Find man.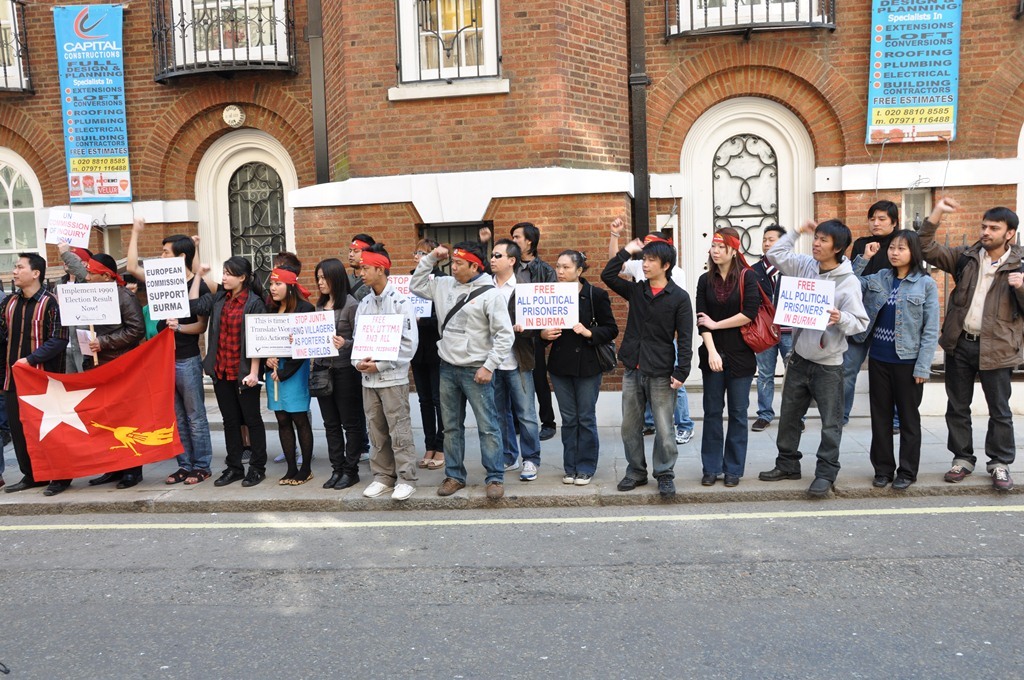
bbox(408, 244, 514, 499).
